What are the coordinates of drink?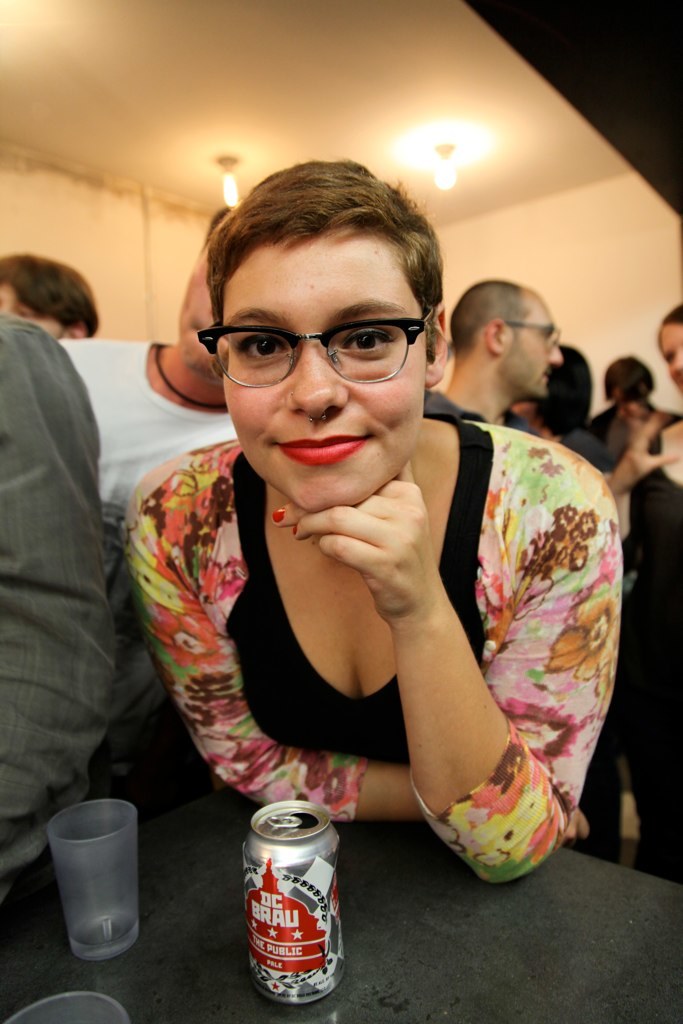
[x1=240, y1=805, x2=340, y2=1005].
